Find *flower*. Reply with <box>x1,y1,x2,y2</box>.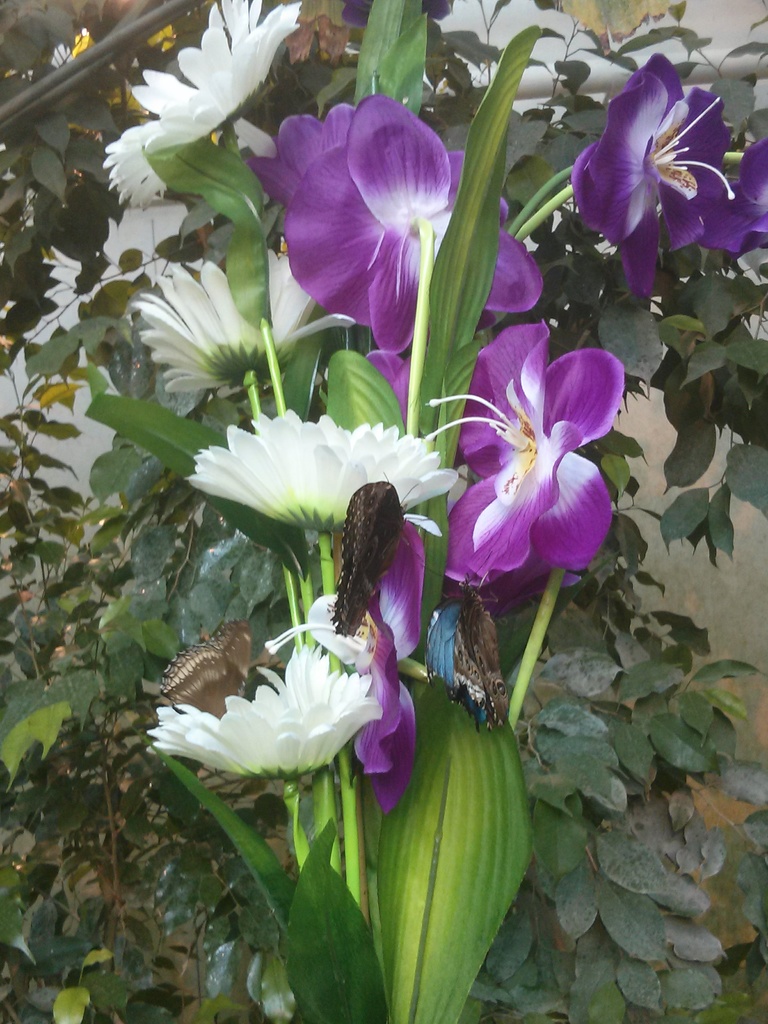
<box>340,0,454,28</box>.
